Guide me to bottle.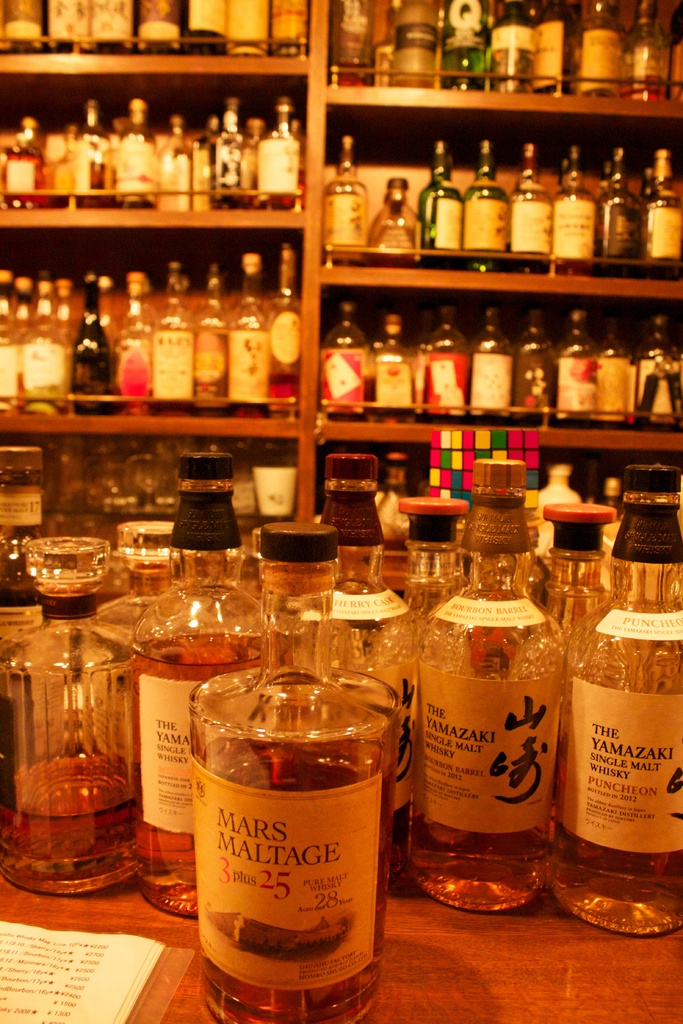
Guidance: 113:93:159:211.
